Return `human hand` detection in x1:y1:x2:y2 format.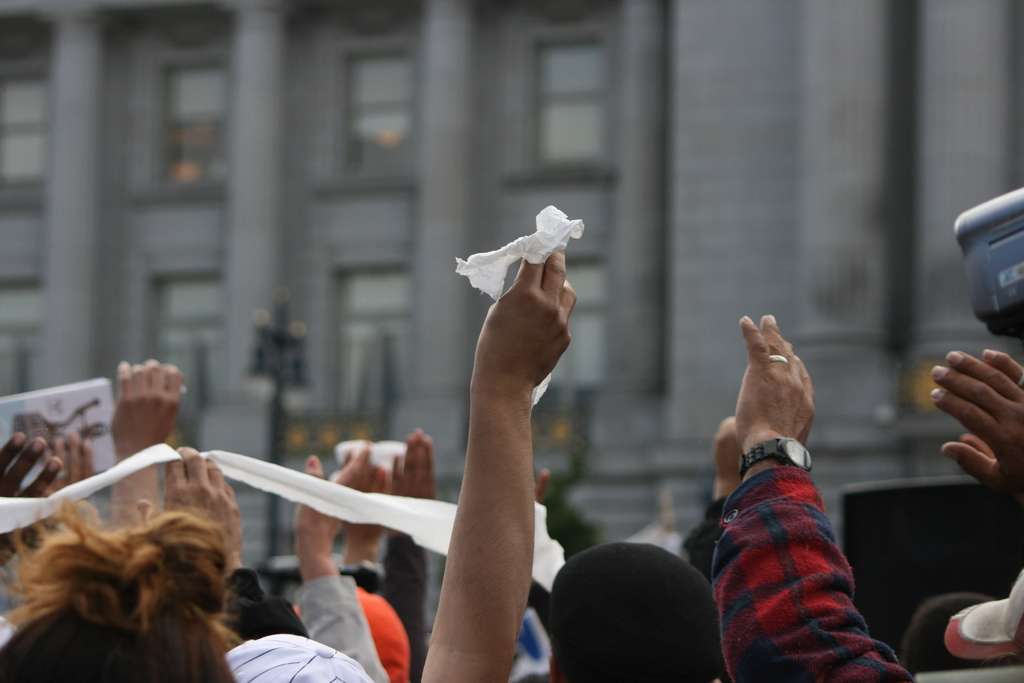
134:445:241:567.
